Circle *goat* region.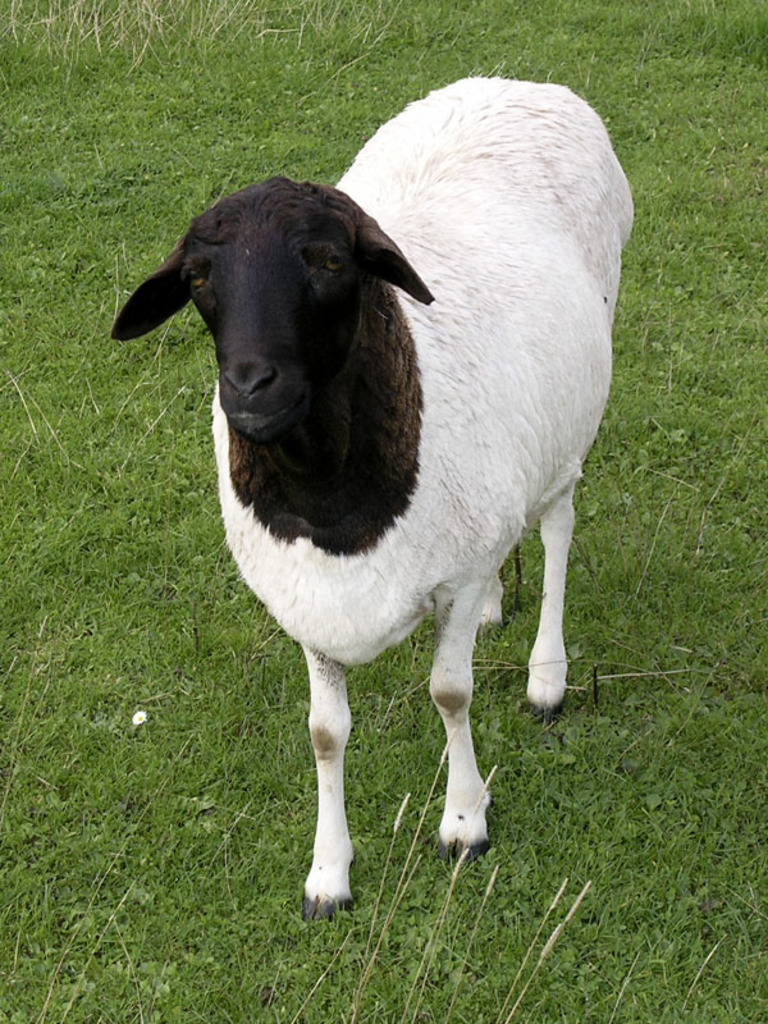
Region: rect(104, 61, 646, 922).
